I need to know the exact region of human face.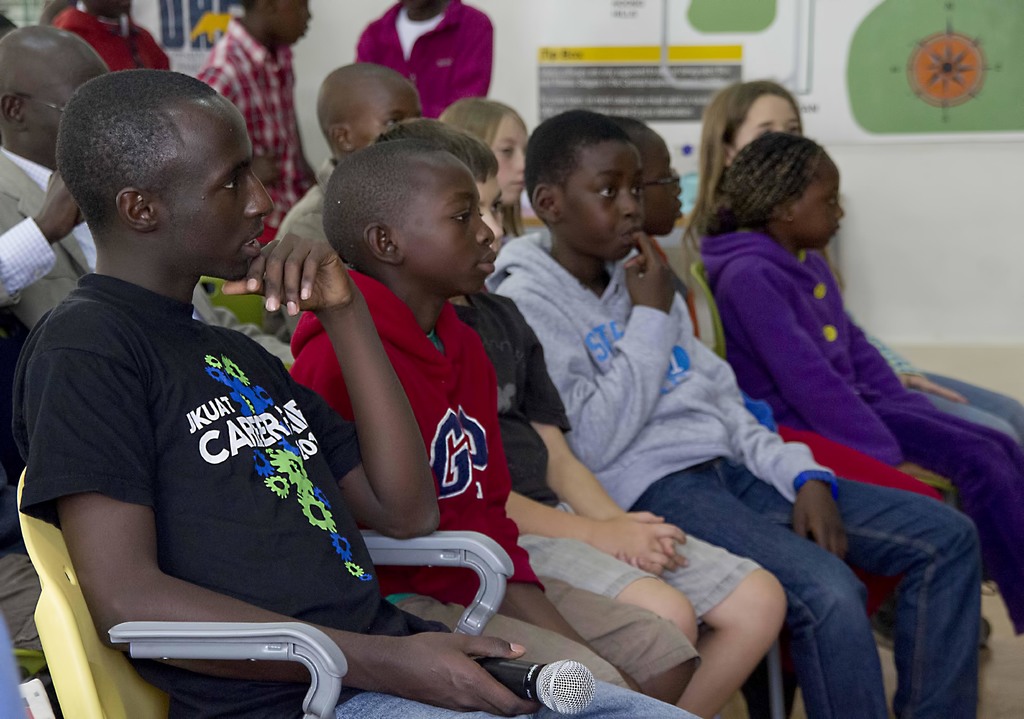
Region: <box>274,0,313,47</box>.
